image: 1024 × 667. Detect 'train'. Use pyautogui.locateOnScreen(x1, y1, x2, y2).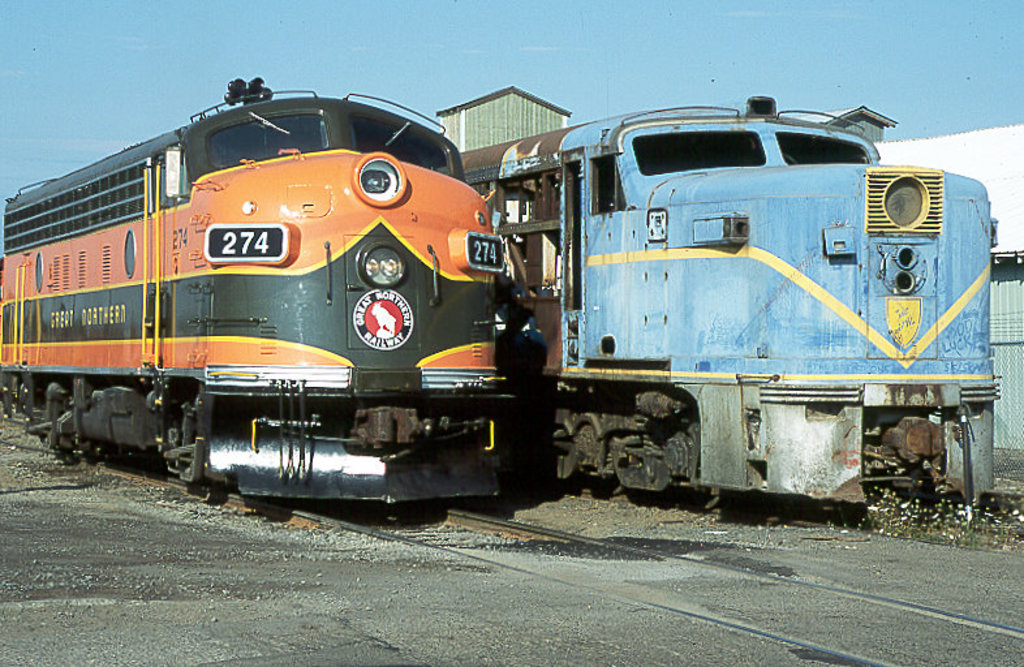
pyautogui.locateOnScreen(0, 74, 545, 515).
